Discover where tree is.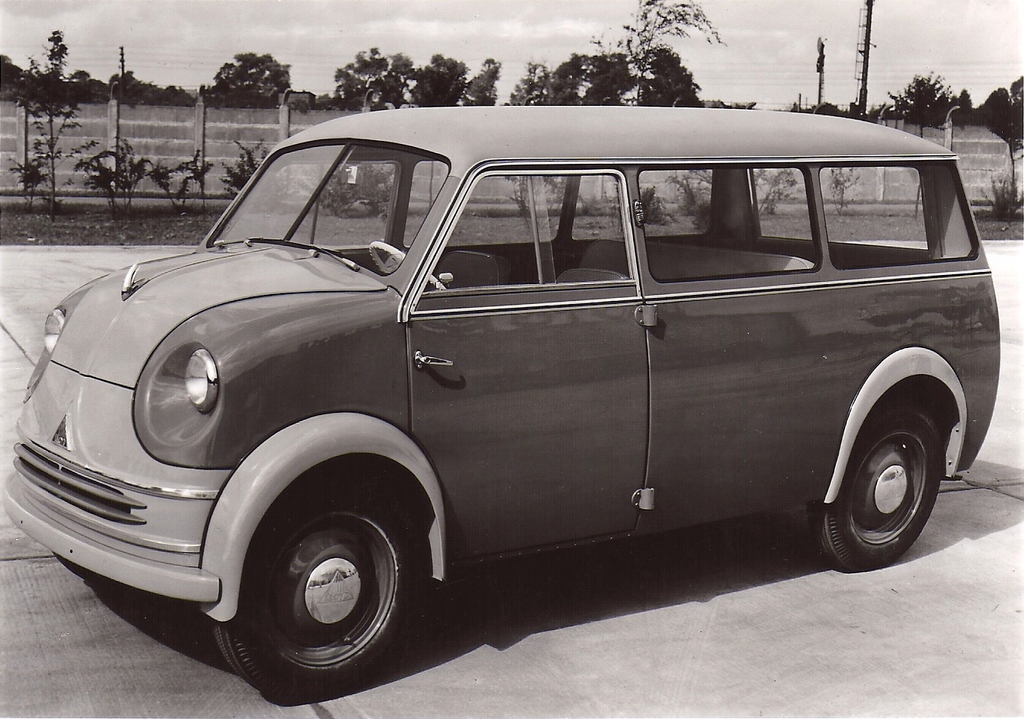
Discovered at <region>955, 88, 974, 129</region>.
